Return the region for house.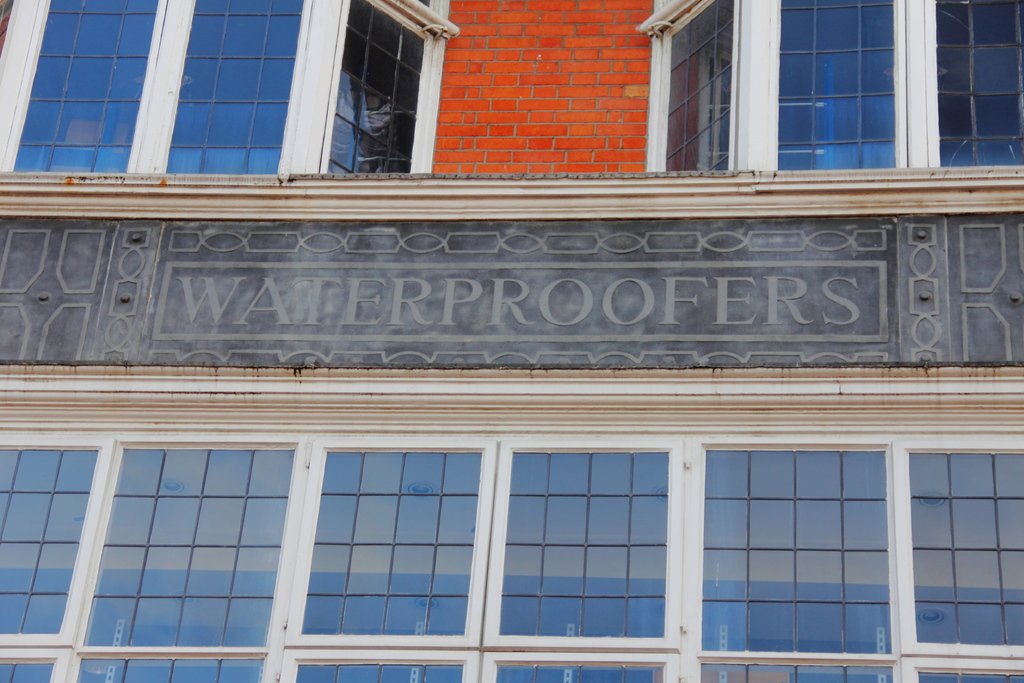
<region>0, 31, 1023, 682</region>.
